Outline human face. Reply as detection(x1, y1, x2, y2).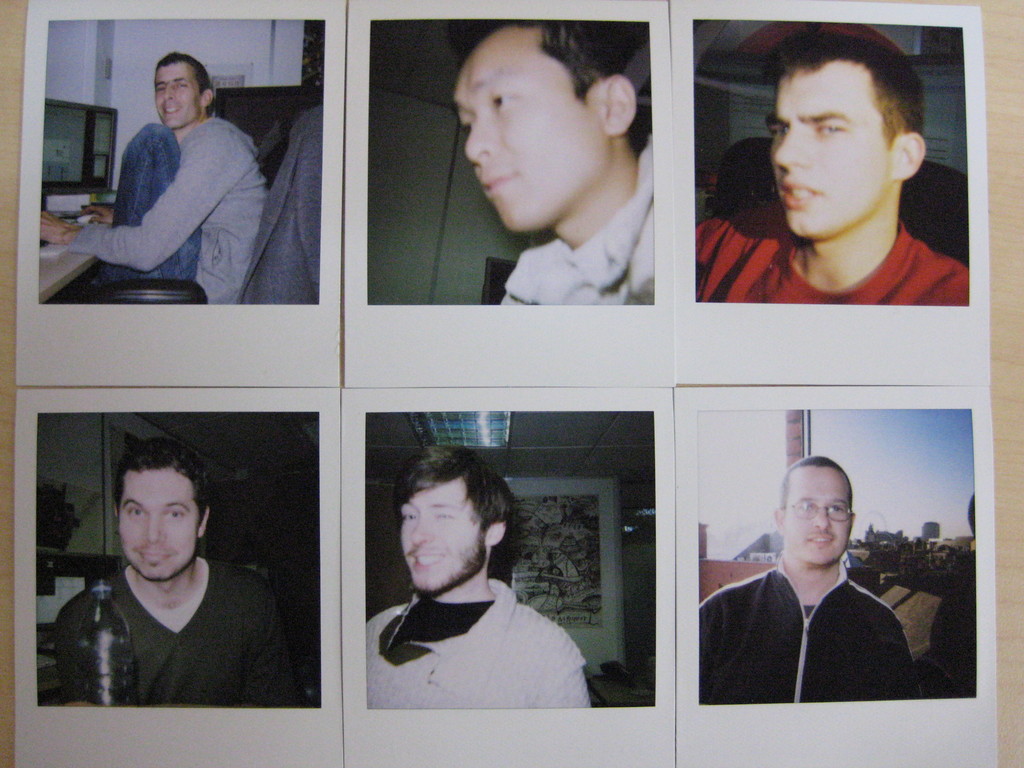
detection(781, 468, 853, 566).
